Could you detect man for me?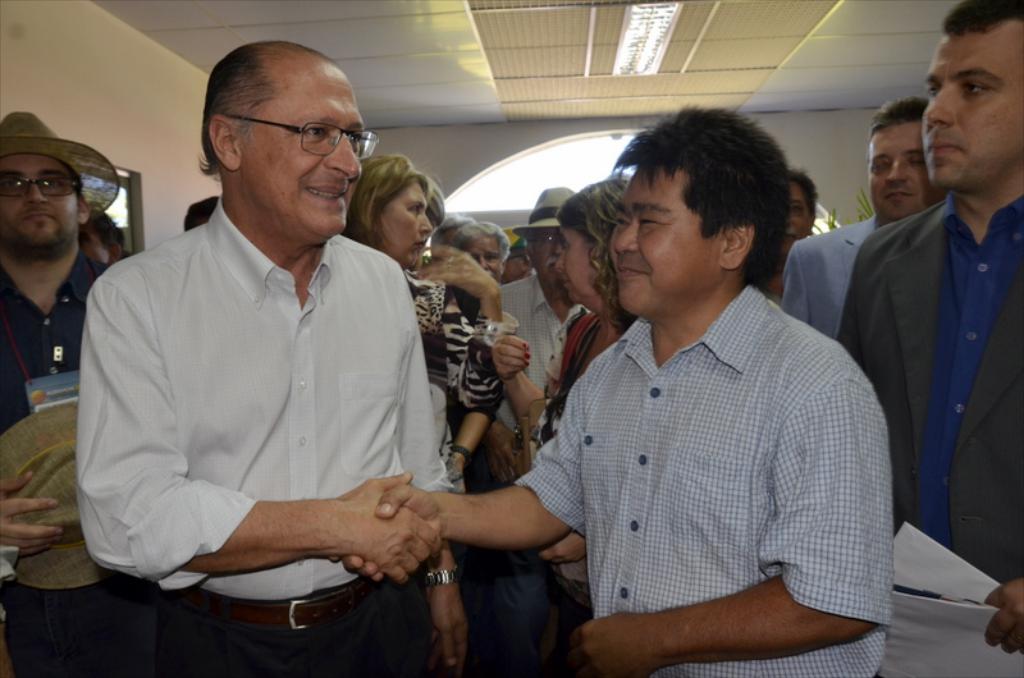
Detection result: bbox(783, 86, 951, 344).
